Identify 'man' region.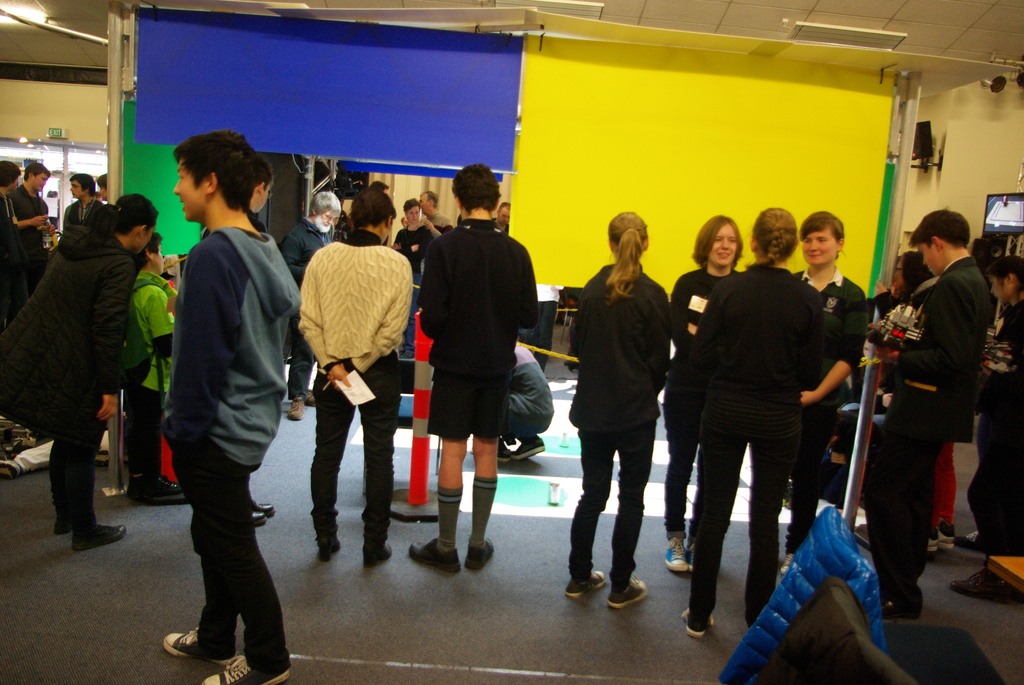
Region: [138,125,300,668].
